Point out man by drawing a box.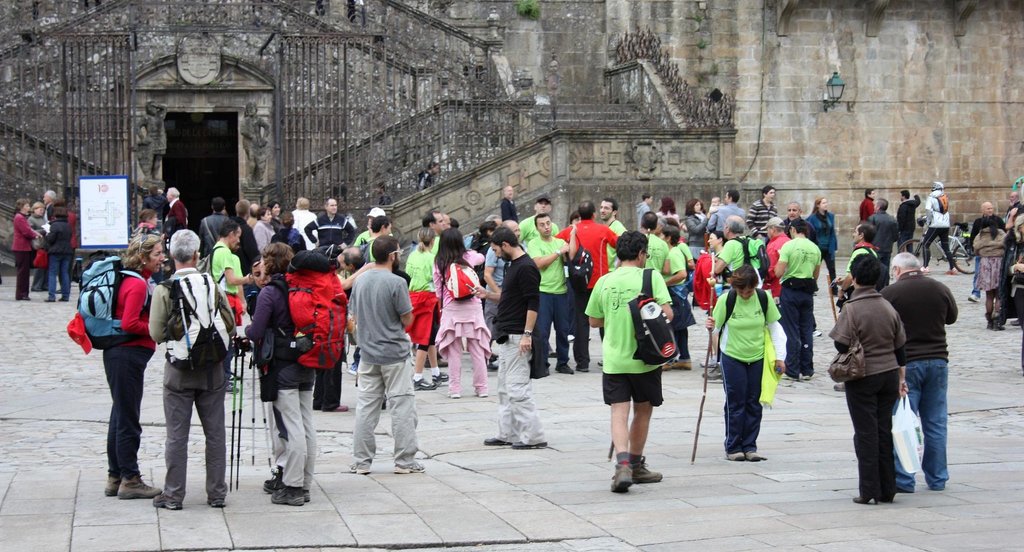
(333,231,419,483).
